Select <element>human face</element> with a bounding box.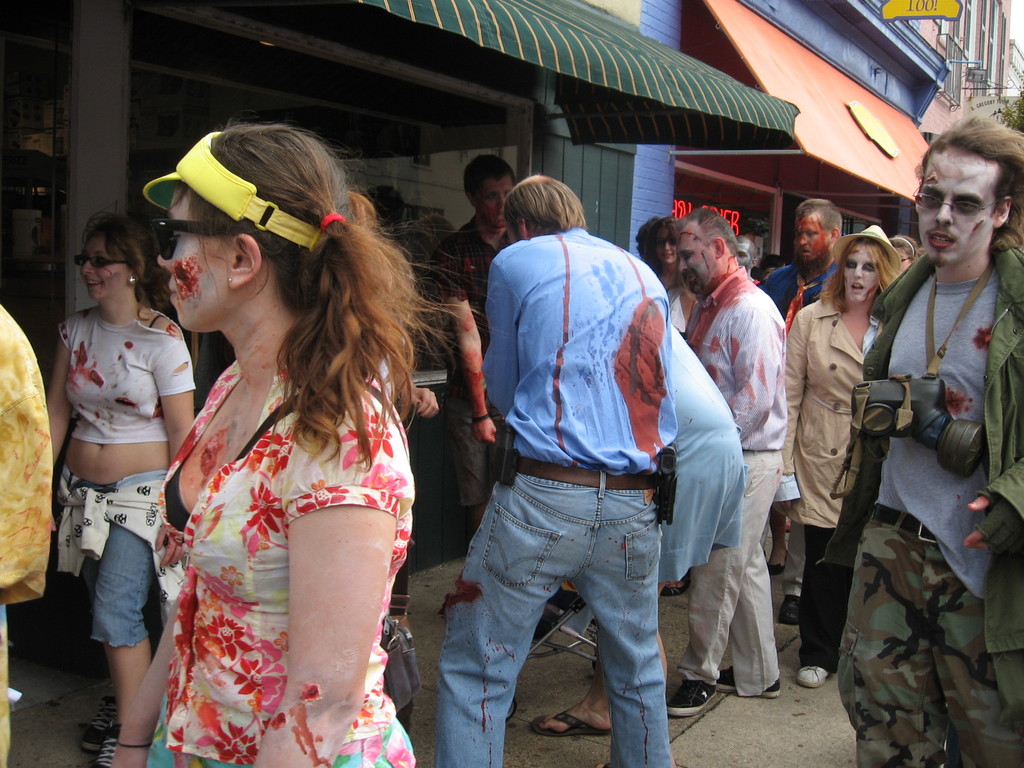
crop(655, 229, 674, 264).
